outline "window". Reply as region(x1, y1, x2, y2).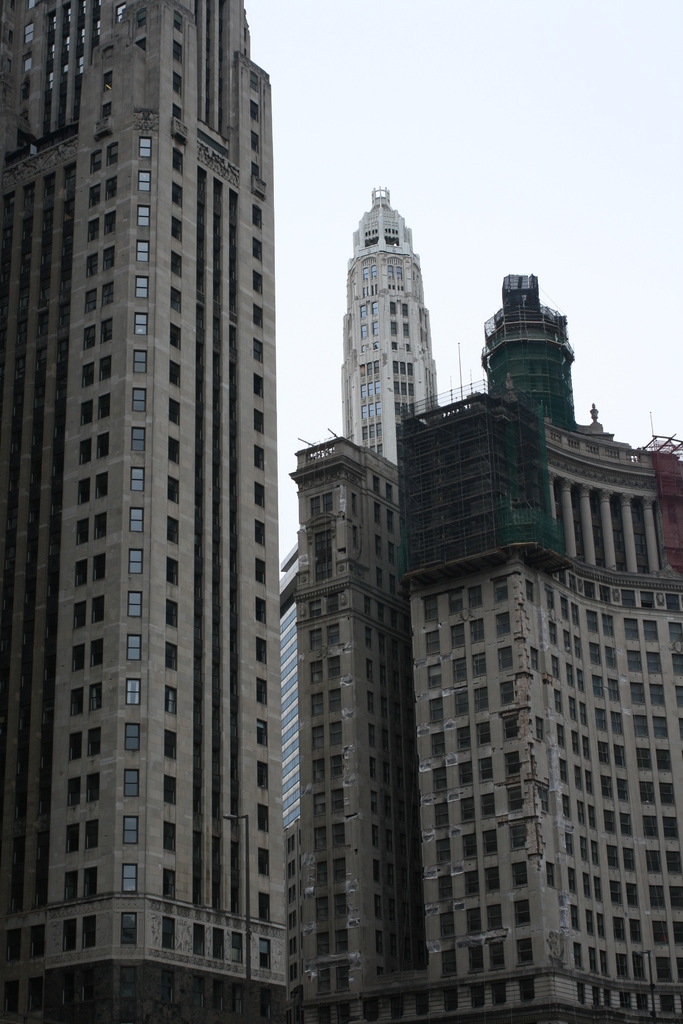
region(256, 407, 268, 436).
